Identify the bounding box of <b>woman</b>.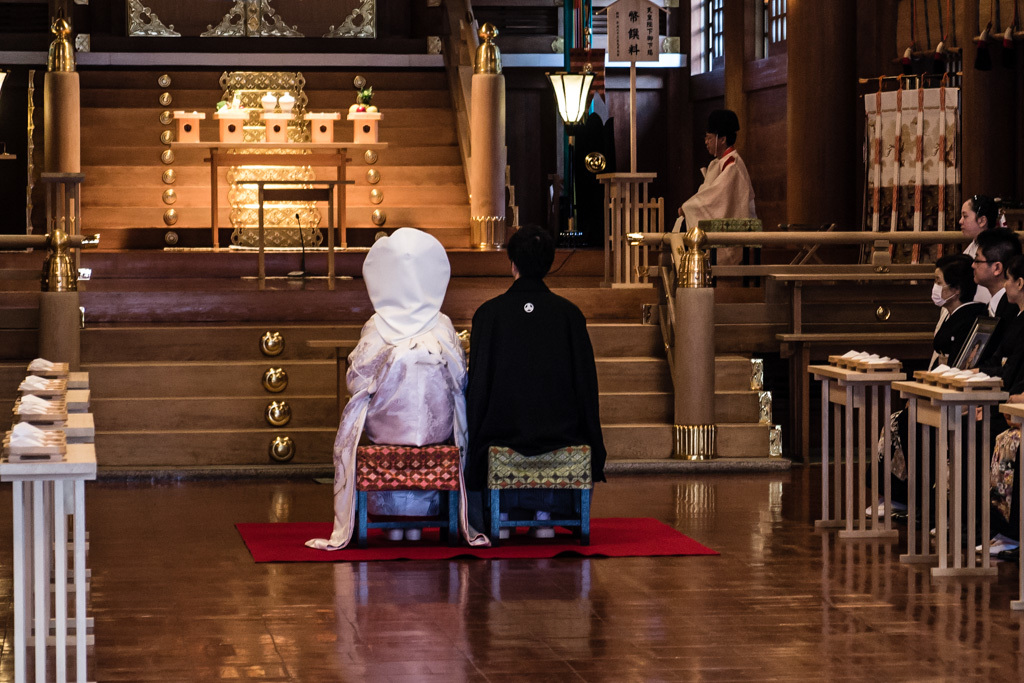
box=[657, 93, 789, 236].
